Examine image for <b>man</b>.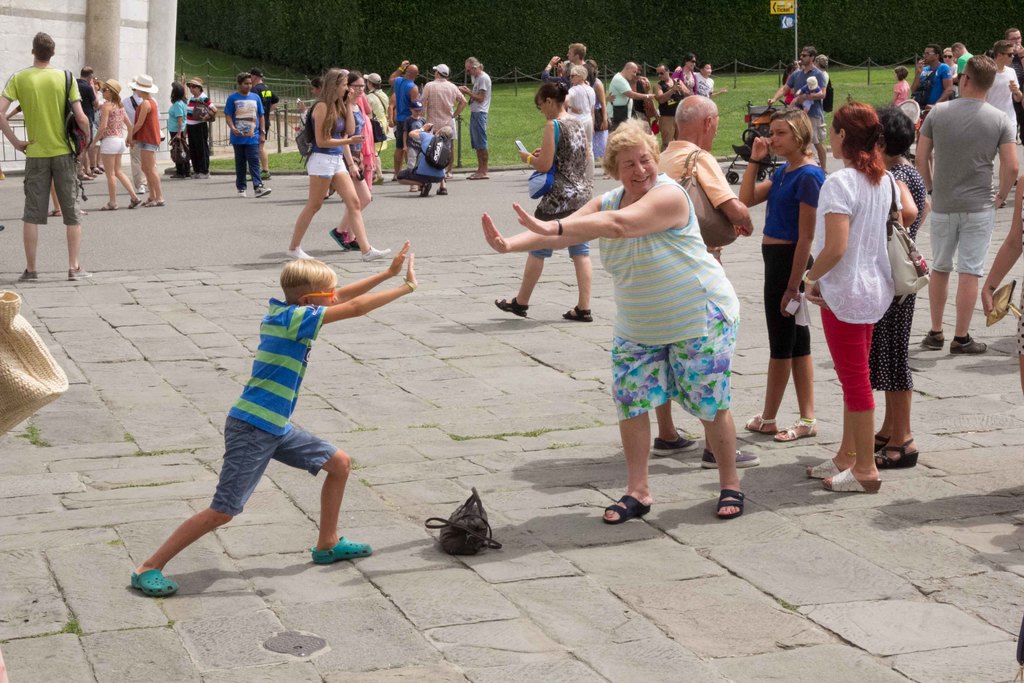
Examination result: (left=769, top=46, right=827, bottom=179).
